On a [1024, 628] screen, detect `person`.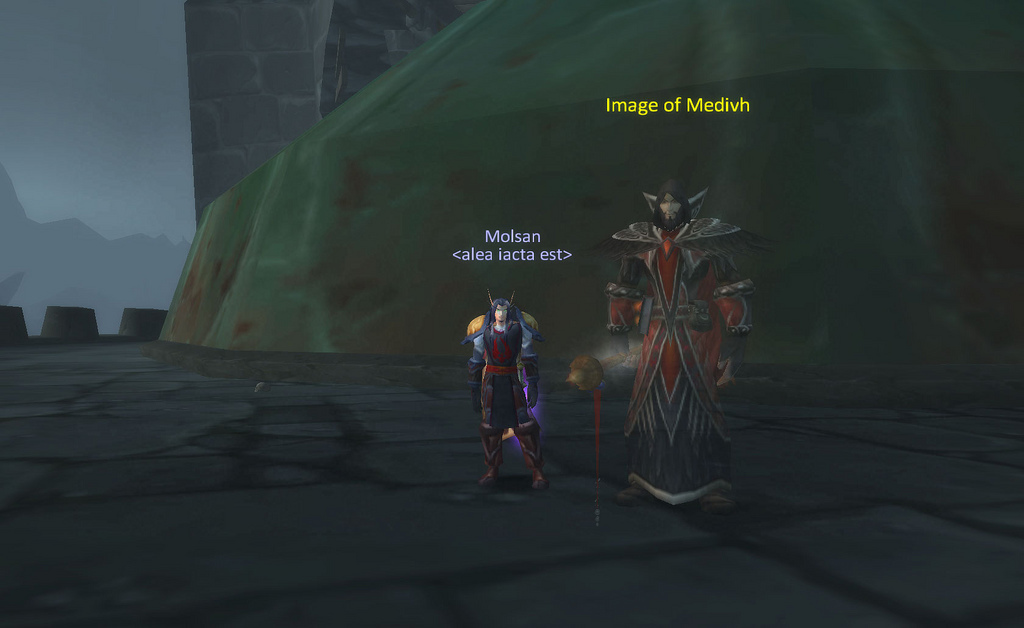
x1=467 y1=284 x2=559 y2=492.
